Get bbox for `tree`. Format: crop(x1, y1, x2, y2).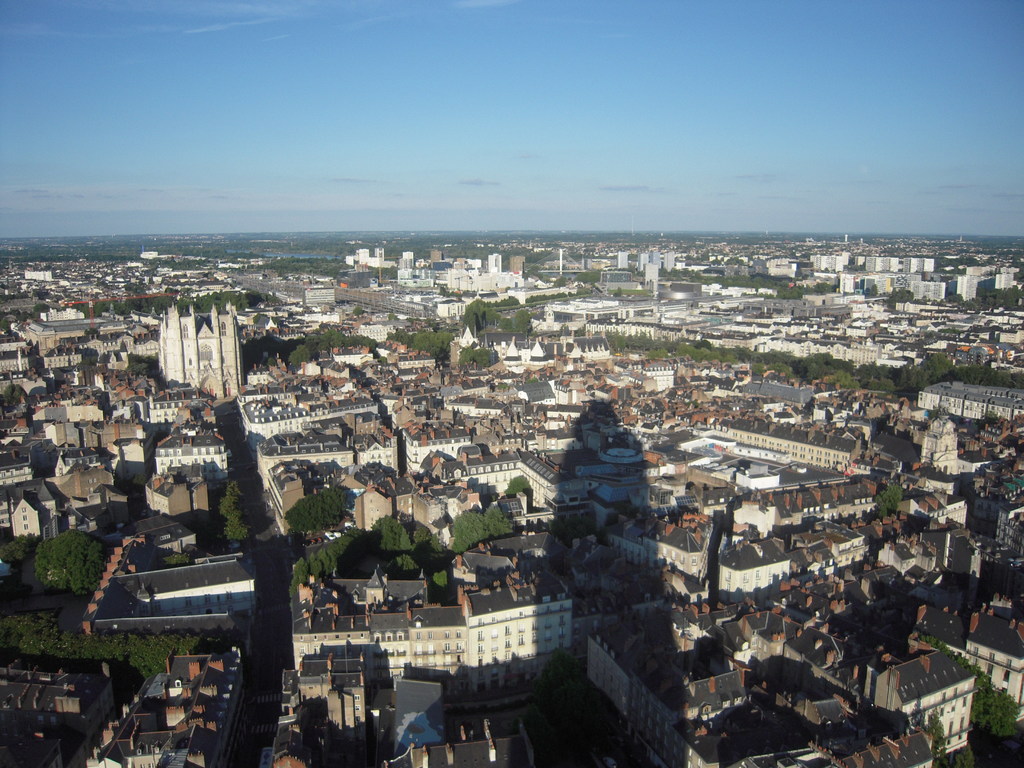
crop(3, 533, 38, 563).
